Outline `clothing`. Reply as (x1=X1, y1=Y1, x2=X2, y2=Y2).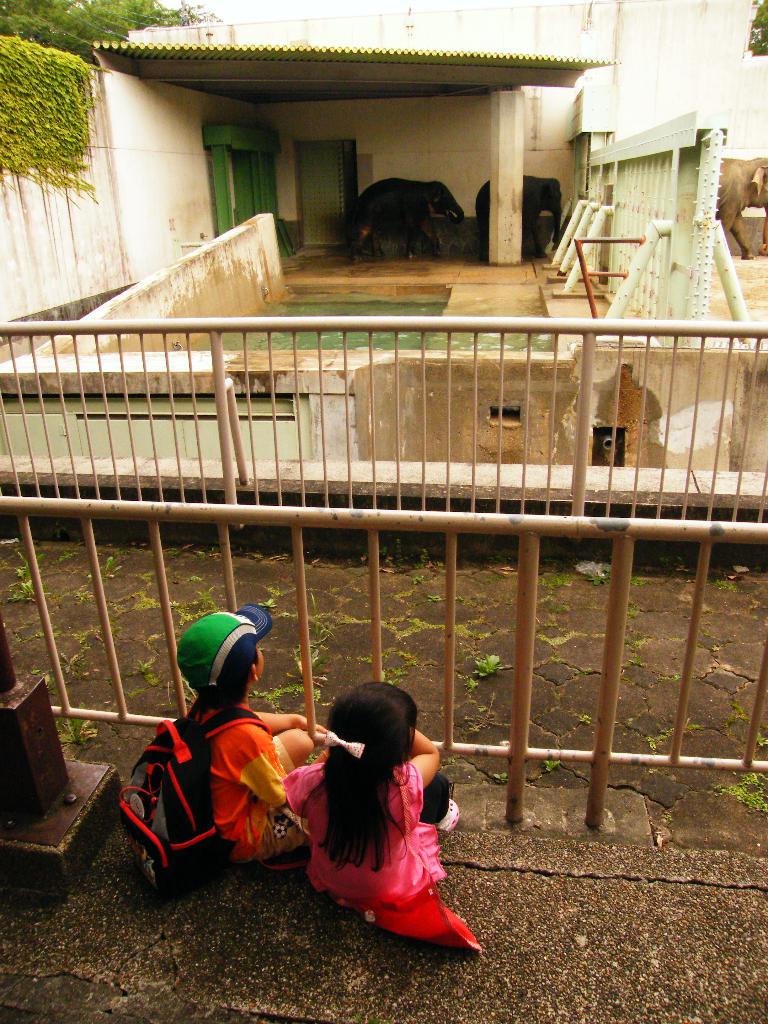
(x1=282, y1=751, x2=482, y2=958).
